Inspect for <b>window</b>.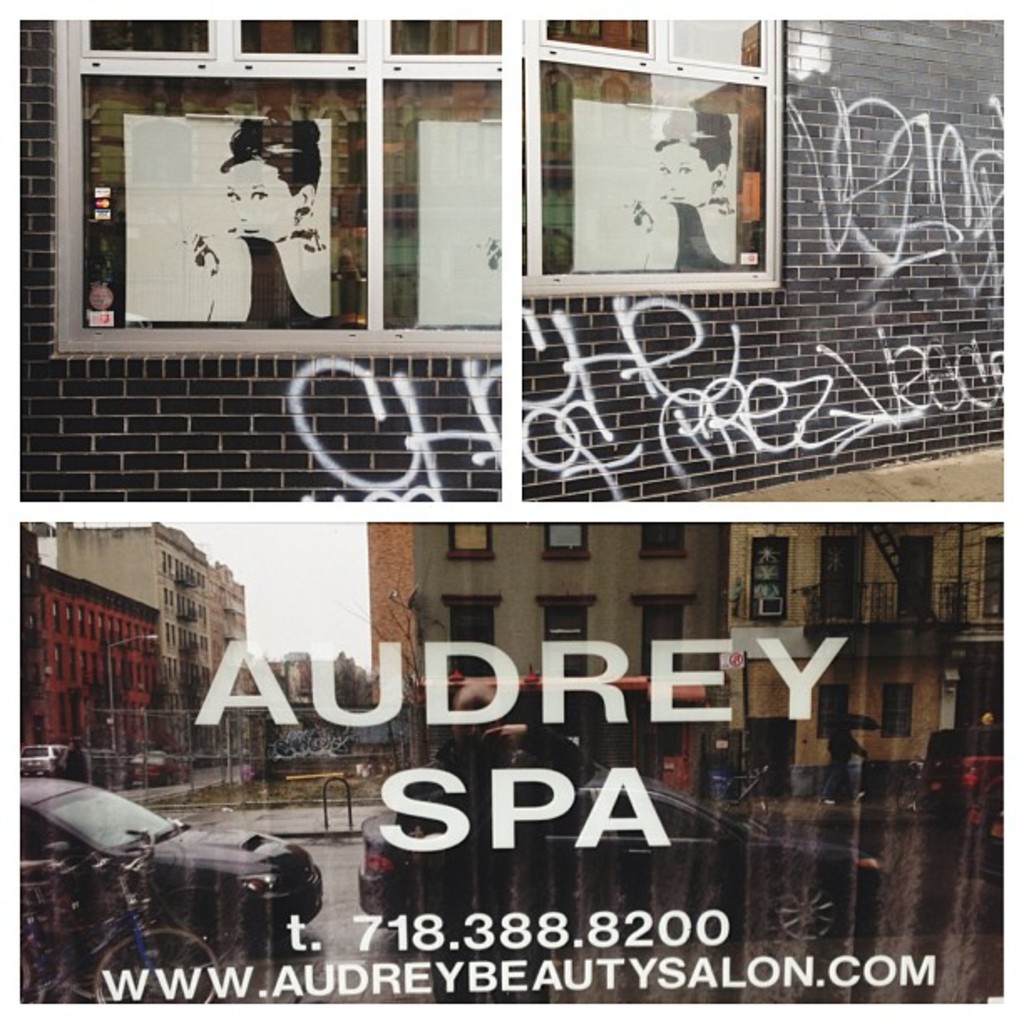
Inspection: {"x1": 883, "y1": 679, "x2": 914, "y2": 740}.
